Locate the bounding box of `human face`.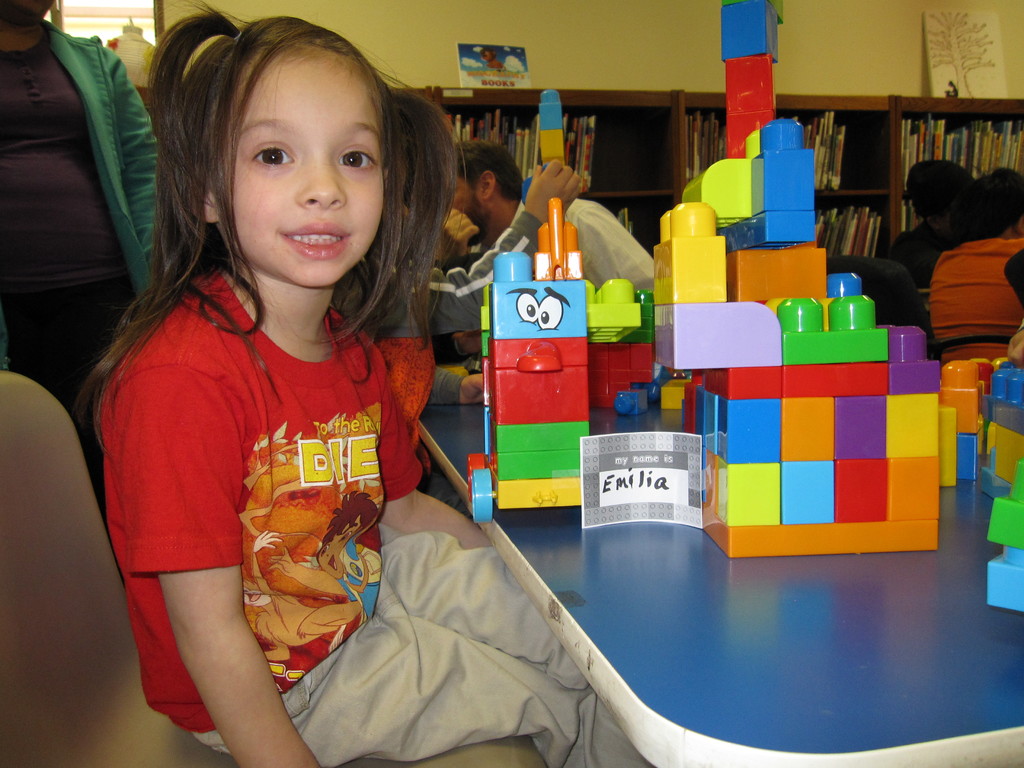
Bounding box: bbox=(216, 58, 390, 294).
